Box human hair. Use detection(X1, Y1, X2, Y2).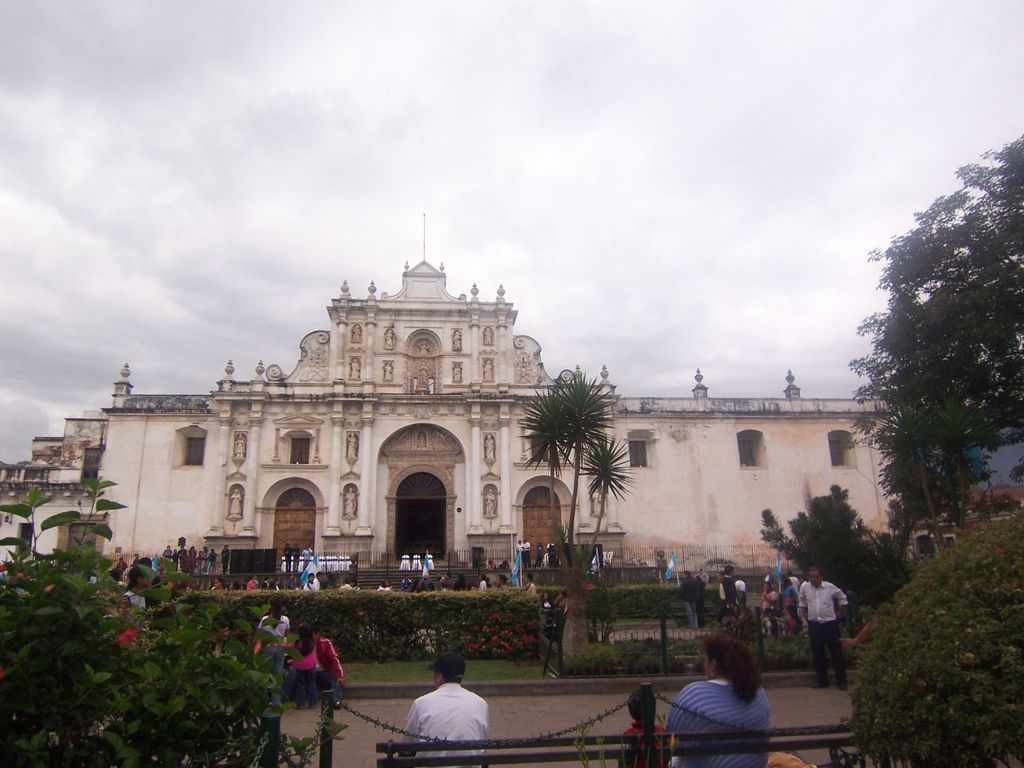
detection(295, 623, 317, 659).
